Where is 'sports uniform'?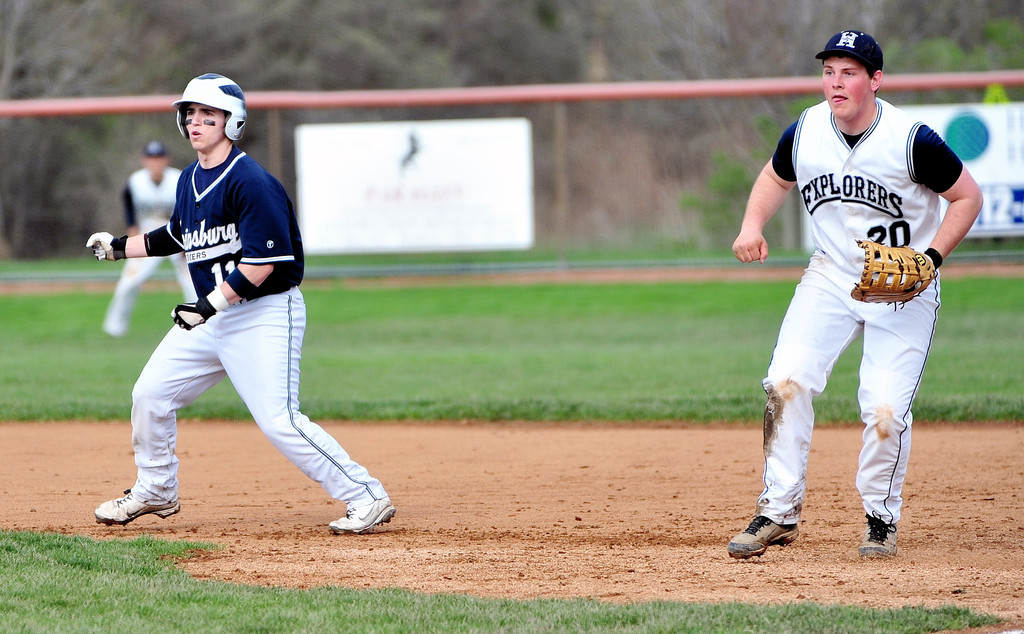
129/147/388/517.
